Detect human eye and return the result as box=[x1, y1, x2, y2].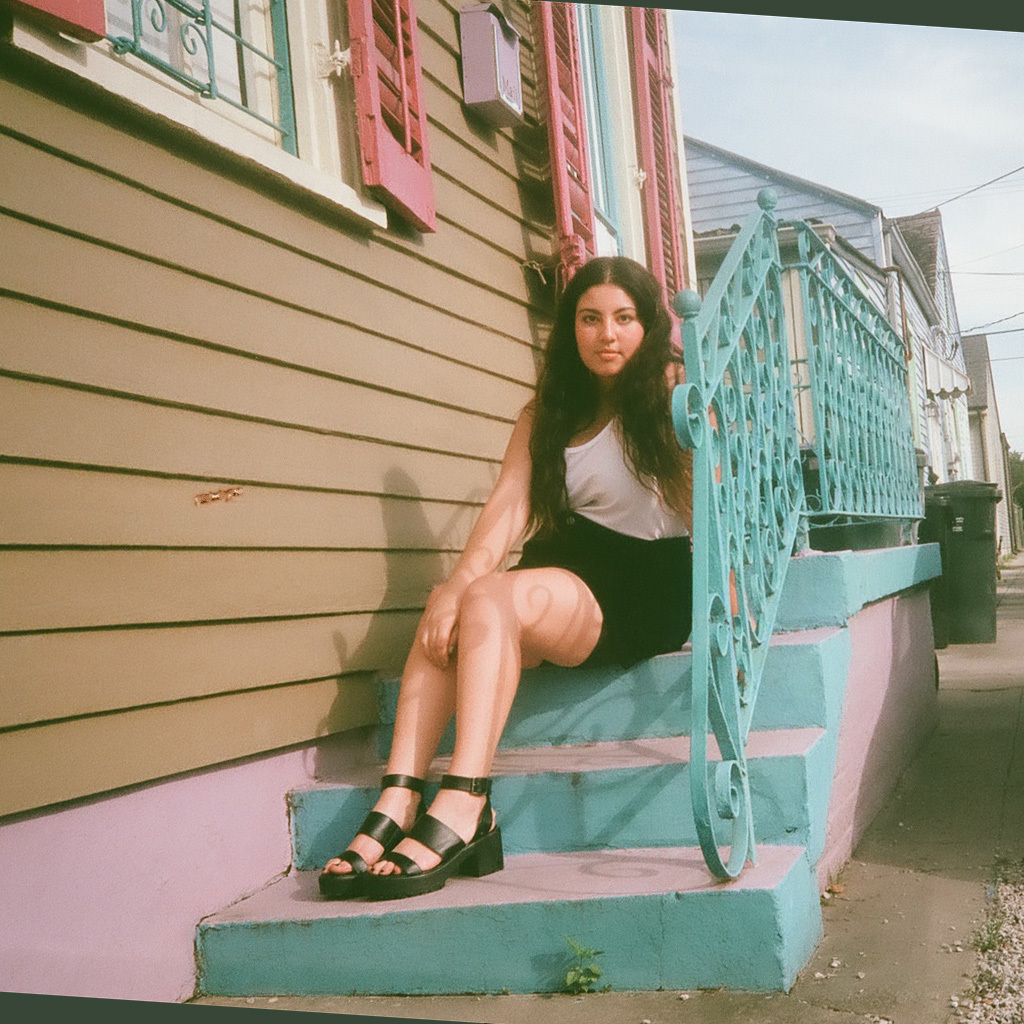
box=[613, 311, 632, 324].
